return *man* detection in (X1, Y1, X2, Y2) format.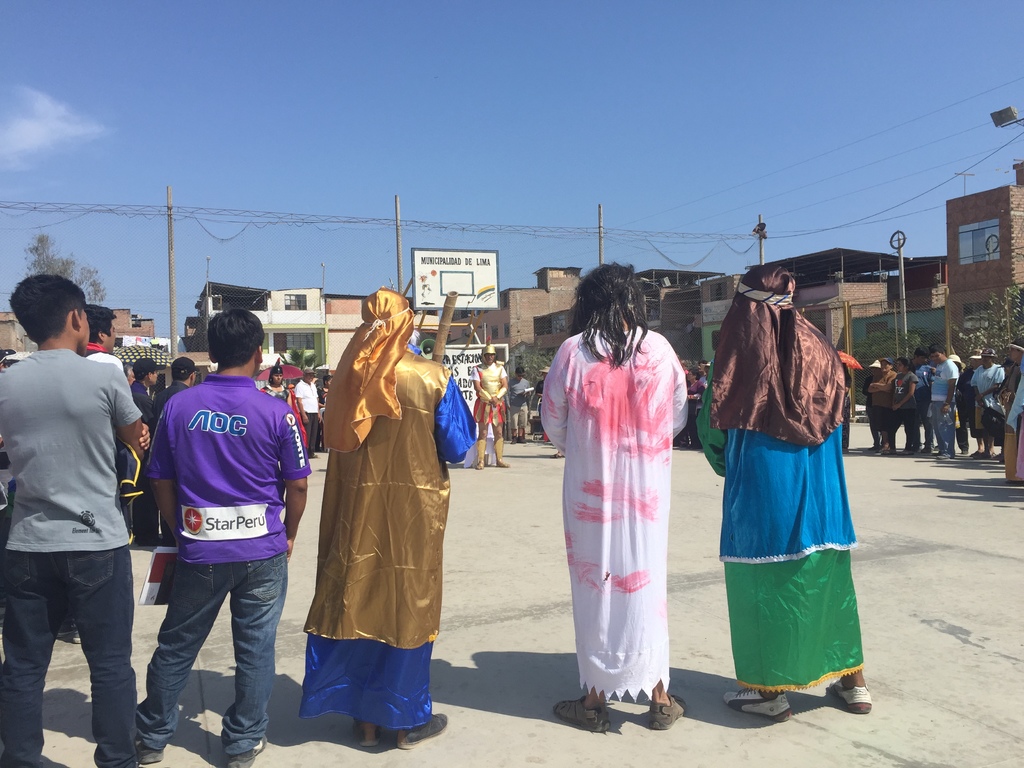
(0, 274, 156, 767).
